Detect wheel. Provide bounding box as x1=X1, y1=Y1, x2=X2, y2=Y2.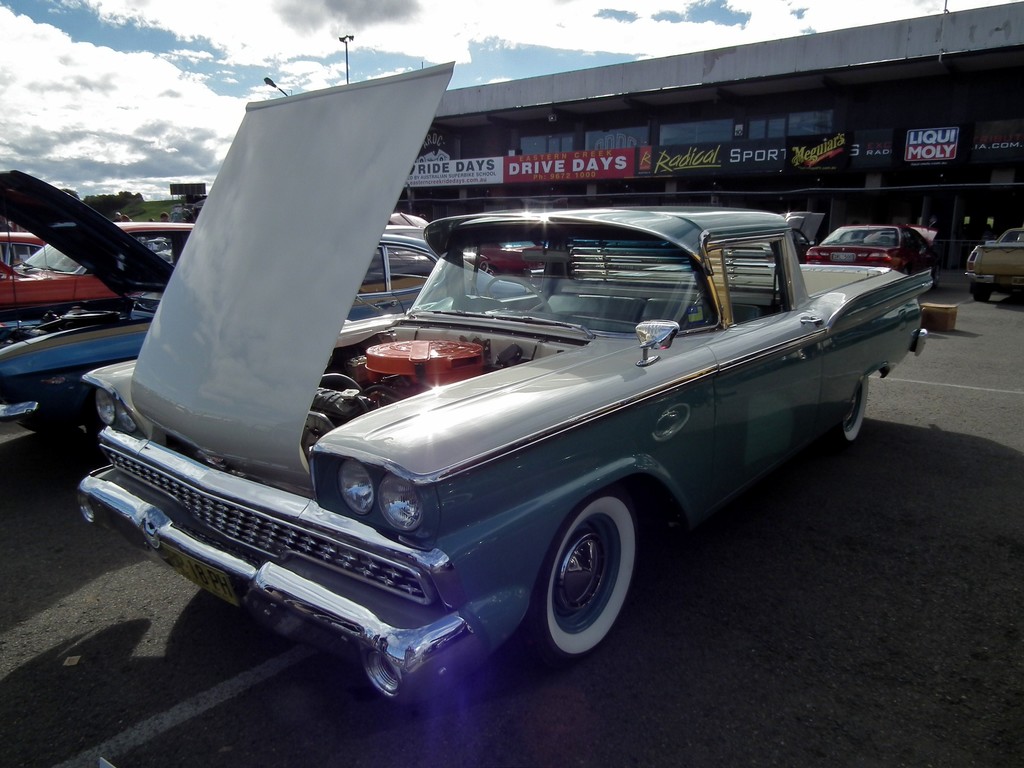
x1=840, y1=374, x2=874, y2=435.
